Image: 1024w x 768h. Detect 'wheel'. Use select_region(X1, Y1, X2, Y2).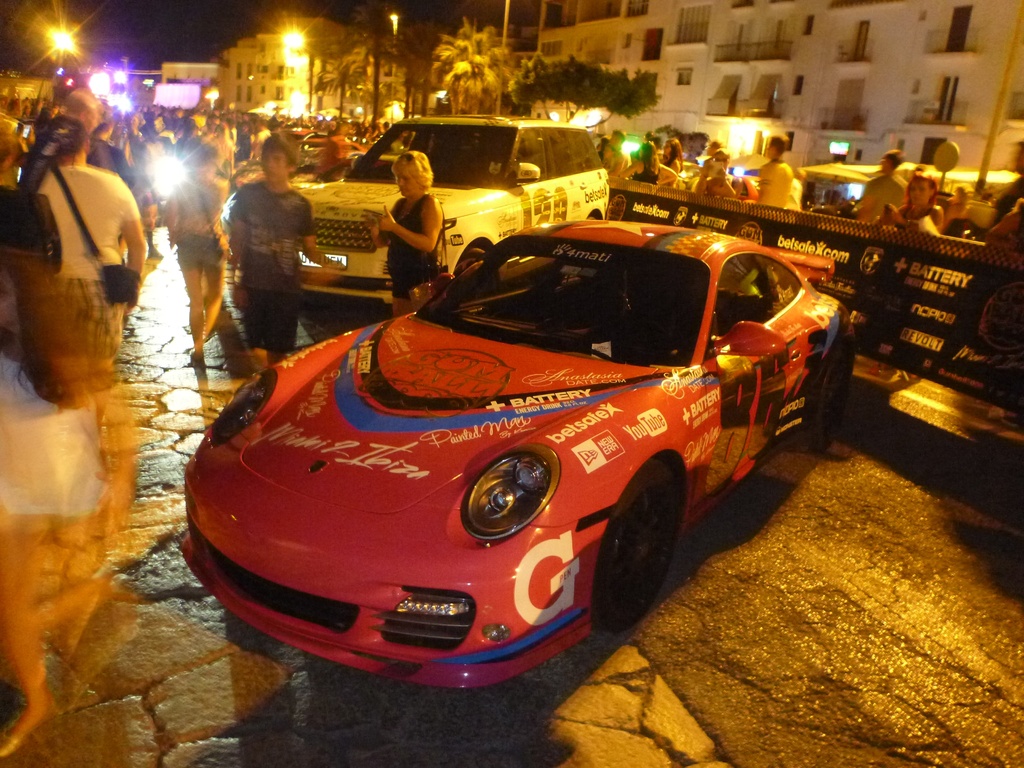
select_region(454, 246, 486, 276).
